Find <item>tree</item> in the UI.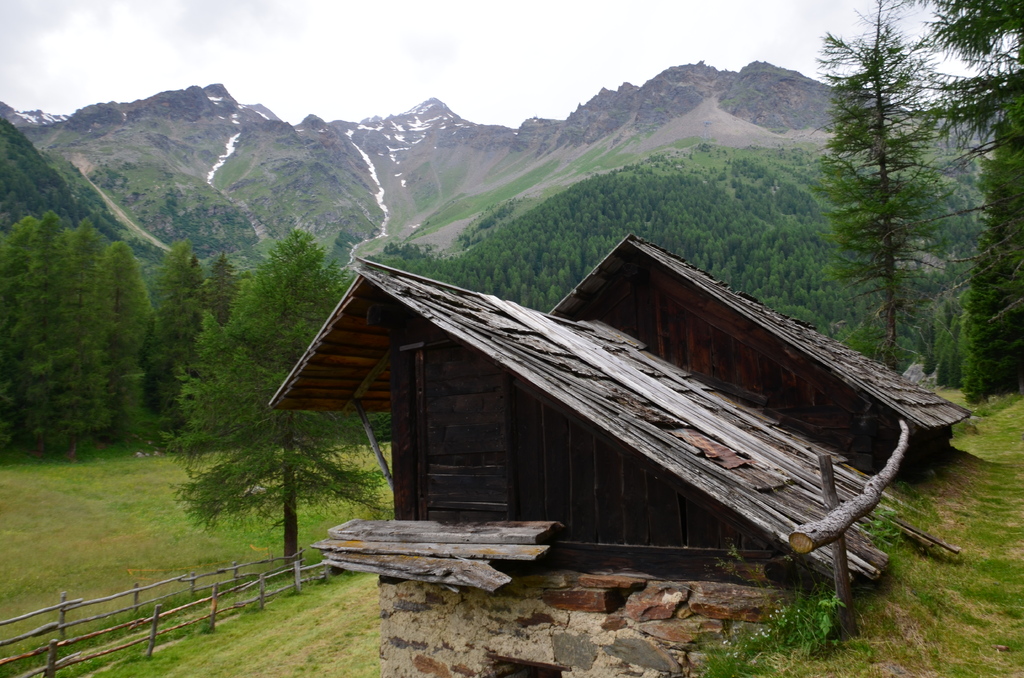
UI element at left=152, top=223, right=214, bottom=459.
